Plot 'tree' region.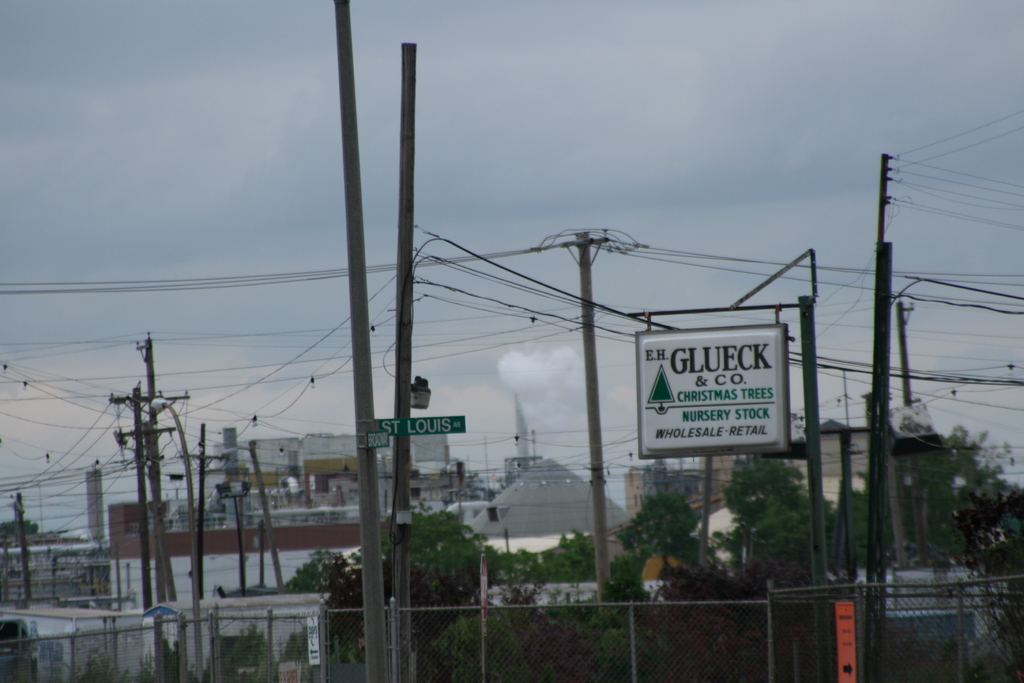
Plotted at Rect(850, 417, 1014, 557).
